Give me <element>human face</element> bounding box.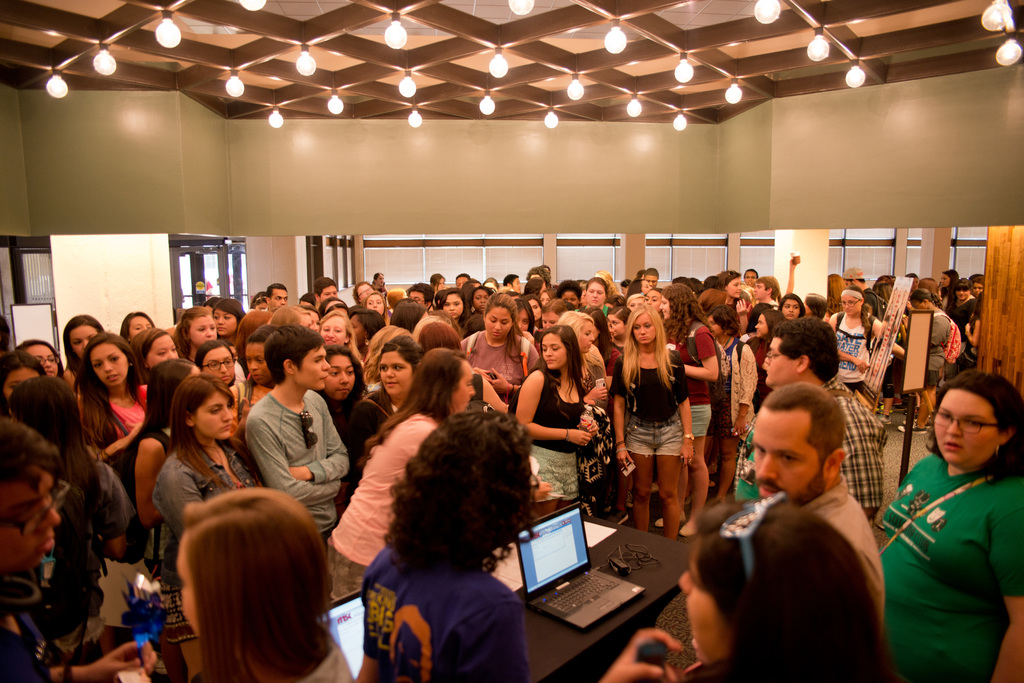
Rect(538, 331, 570, 378).
